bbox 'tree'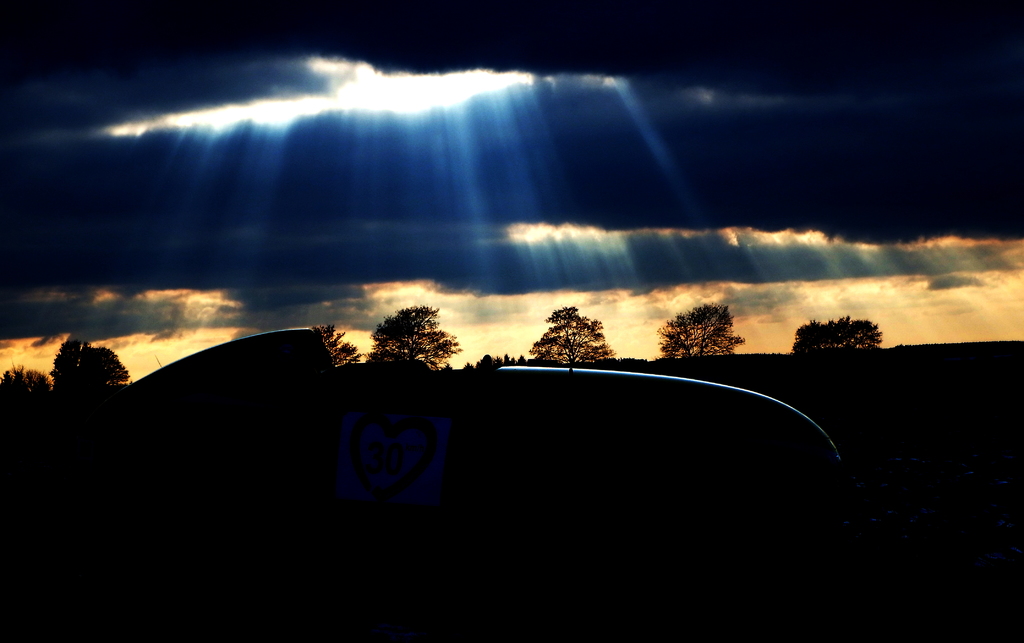
(left=531, top=307, right=610, bottom=380)
